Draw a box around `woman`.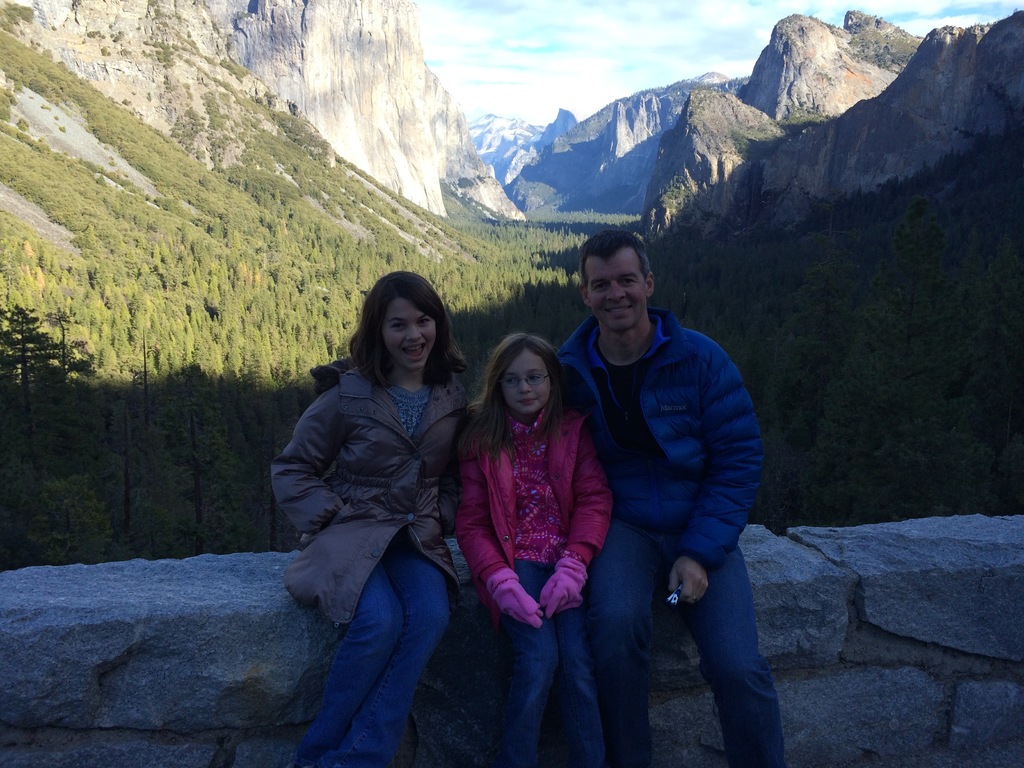
detection(282, 269, 522, 691).
